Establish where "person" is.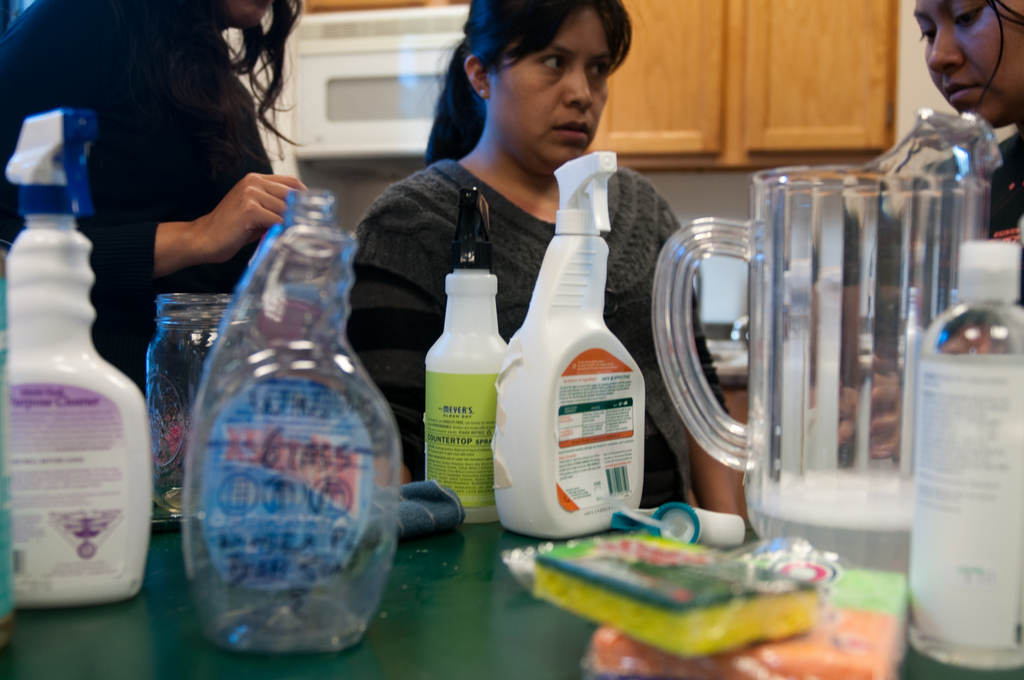
Established at box(340, 0, 754, 534).
